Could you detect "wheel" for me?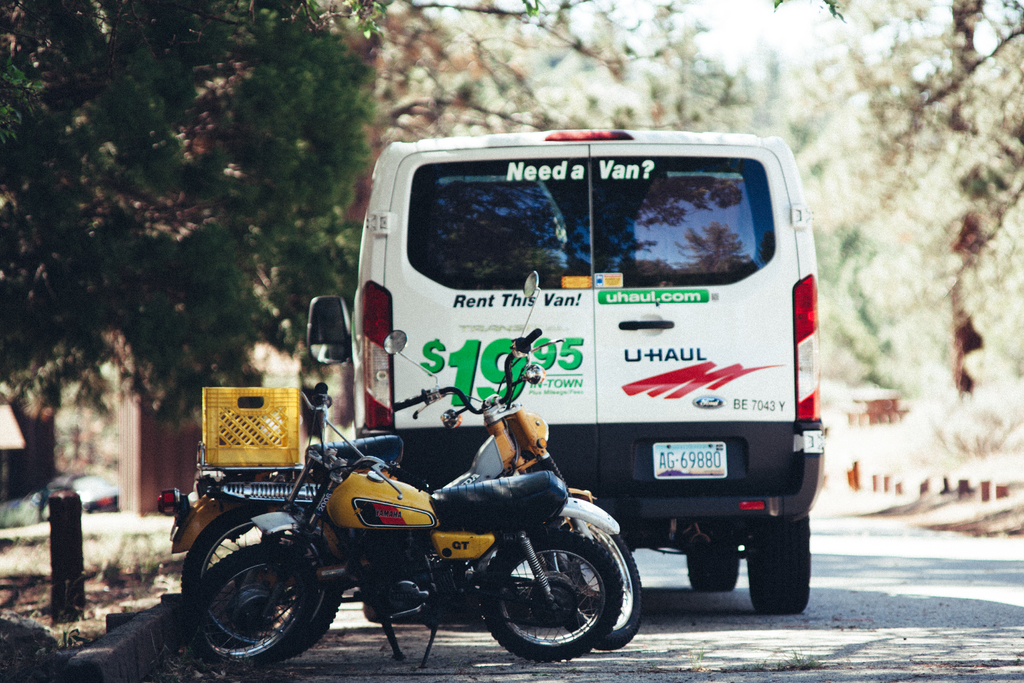
Detection result: box=[533, 523, 650, 641].
